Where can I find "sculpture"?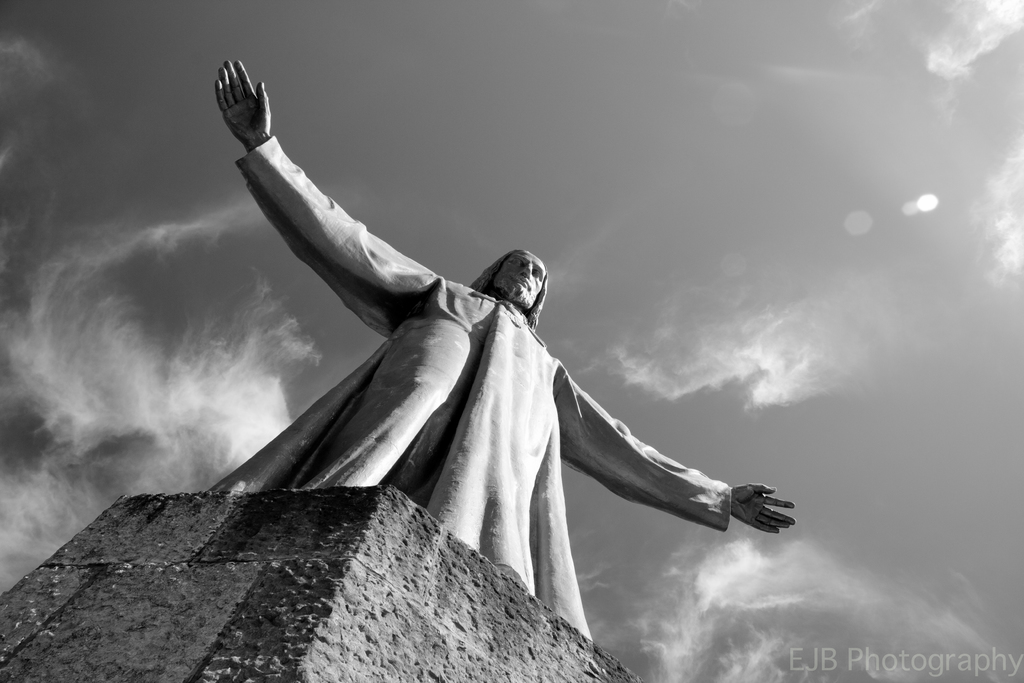
You can find it at (left=212, top=62, right=815, bottom=646).
